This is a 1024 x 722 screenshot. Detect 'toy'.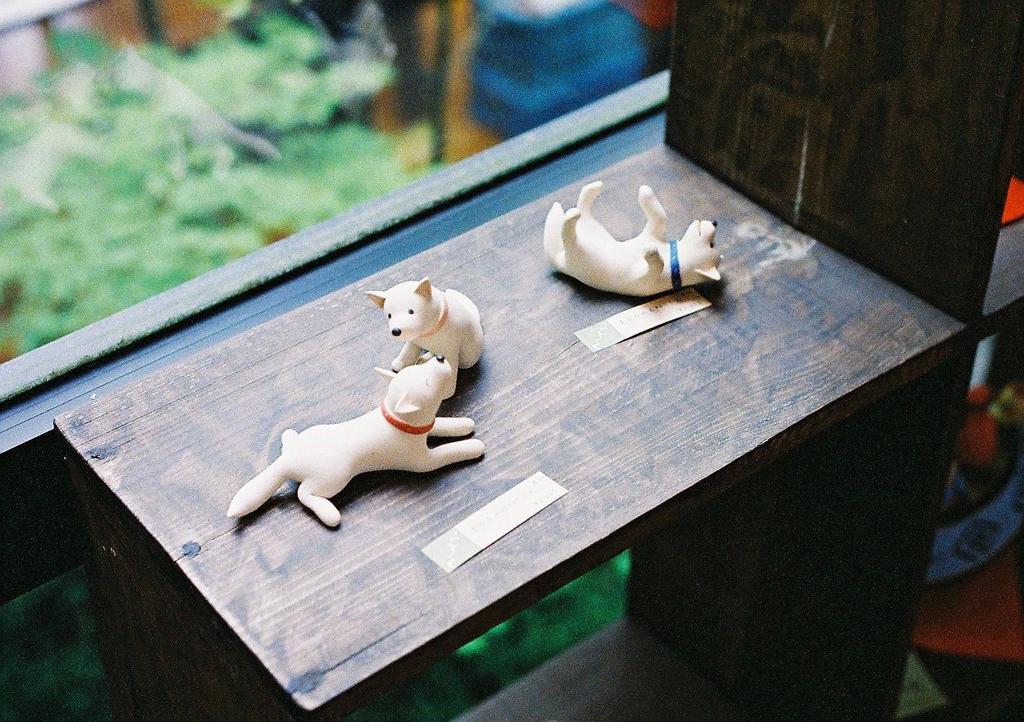
l=221, t=352, r=490, b=533.
